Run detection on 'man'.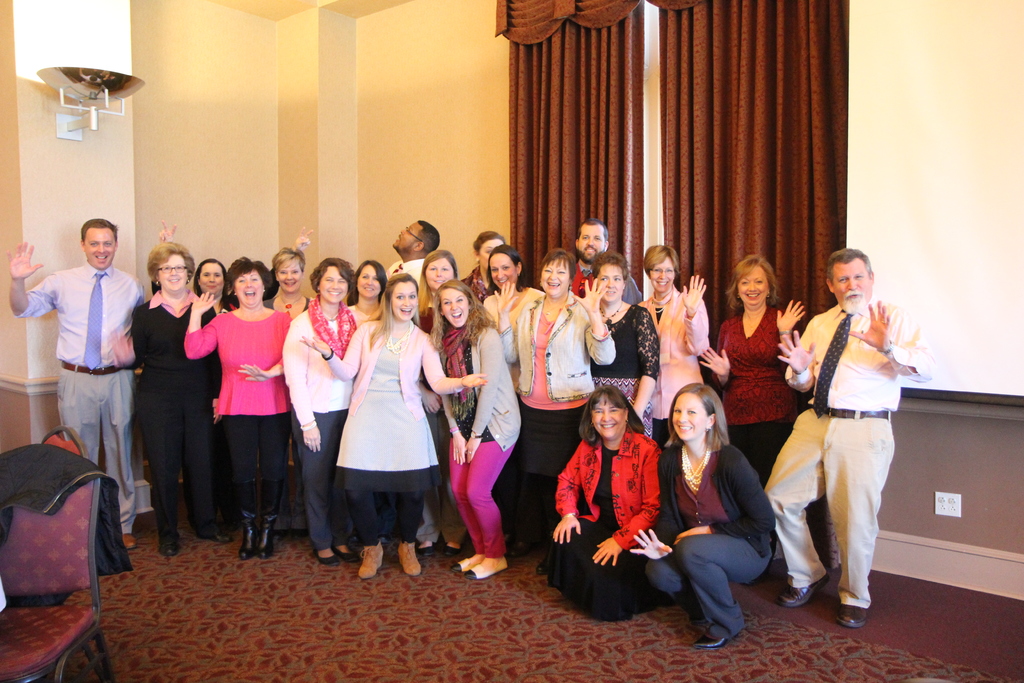
Result: (568, 220, 641, 303).
